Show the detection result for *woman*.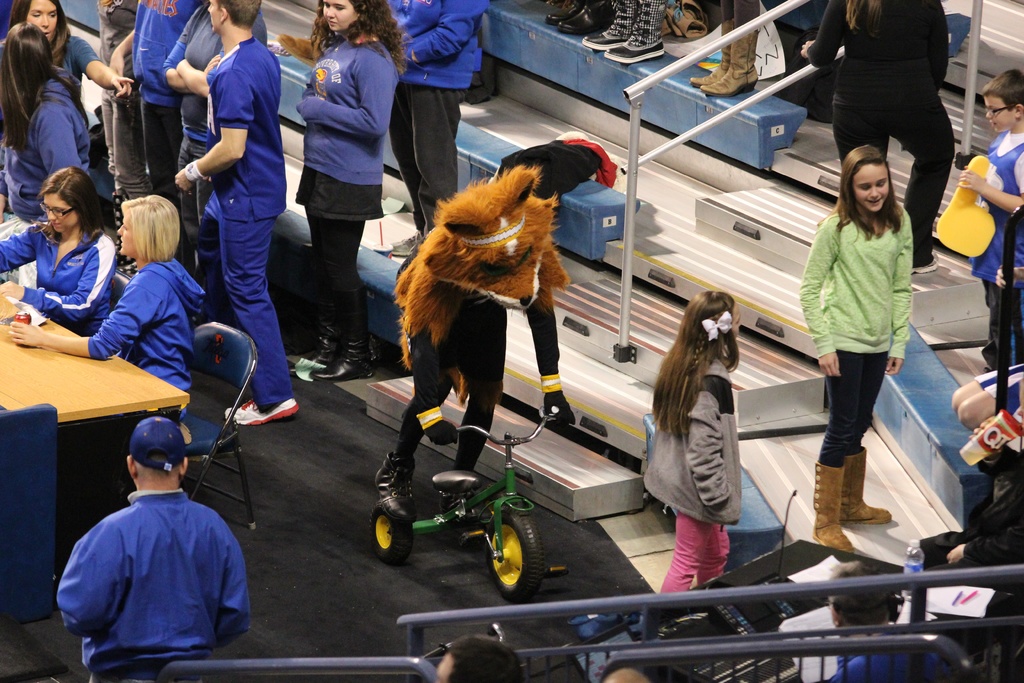
select_region(825, 4, 975, 273).
